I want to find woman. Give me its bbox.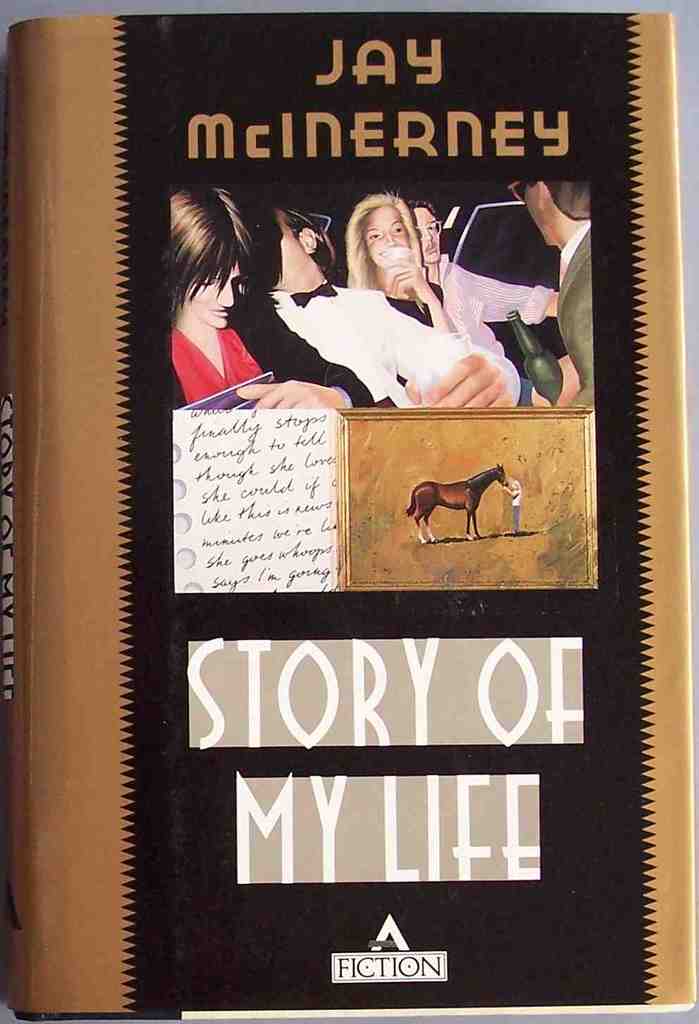
{"x1": 166, "y1": 179, "x2": 376, "y2": 408}.
